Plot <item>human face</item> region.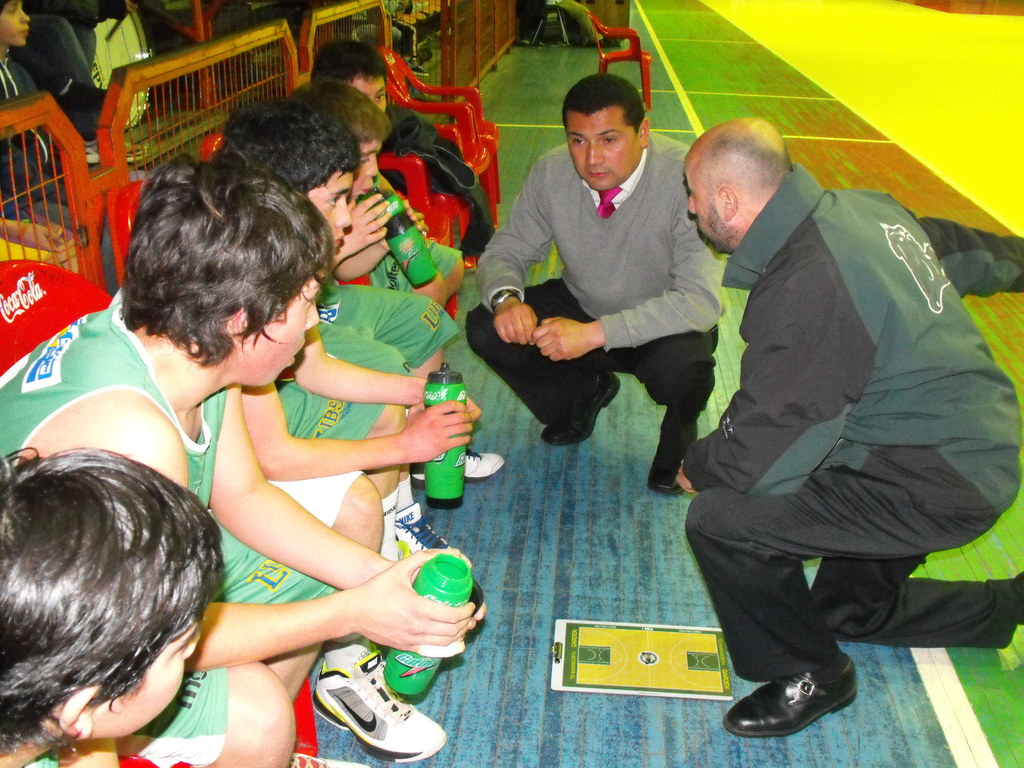
Plotted at bbox(106, 619, 204, 737).
